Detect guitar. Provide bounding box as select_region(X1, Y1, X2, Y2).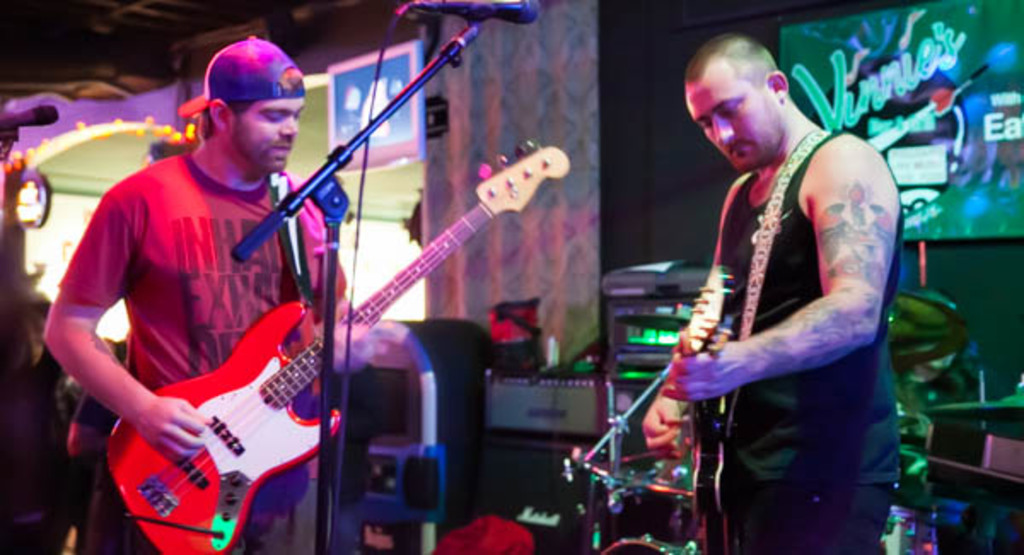
select_region(106, 133, 567, 553).
